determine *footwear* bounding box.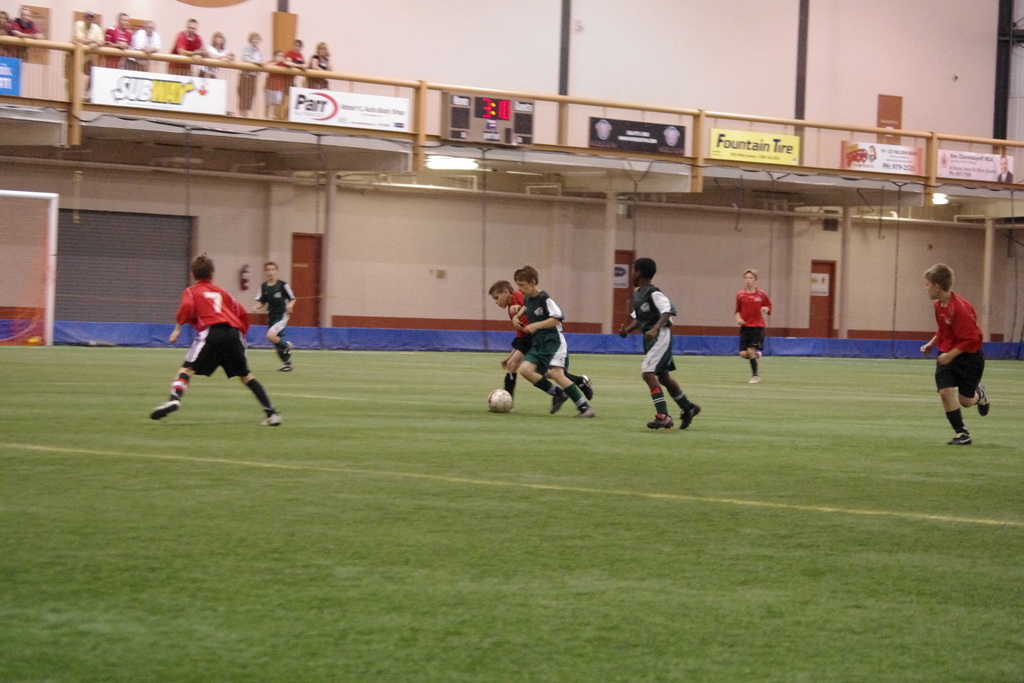
Determined: [260, 410, 284, 427].
